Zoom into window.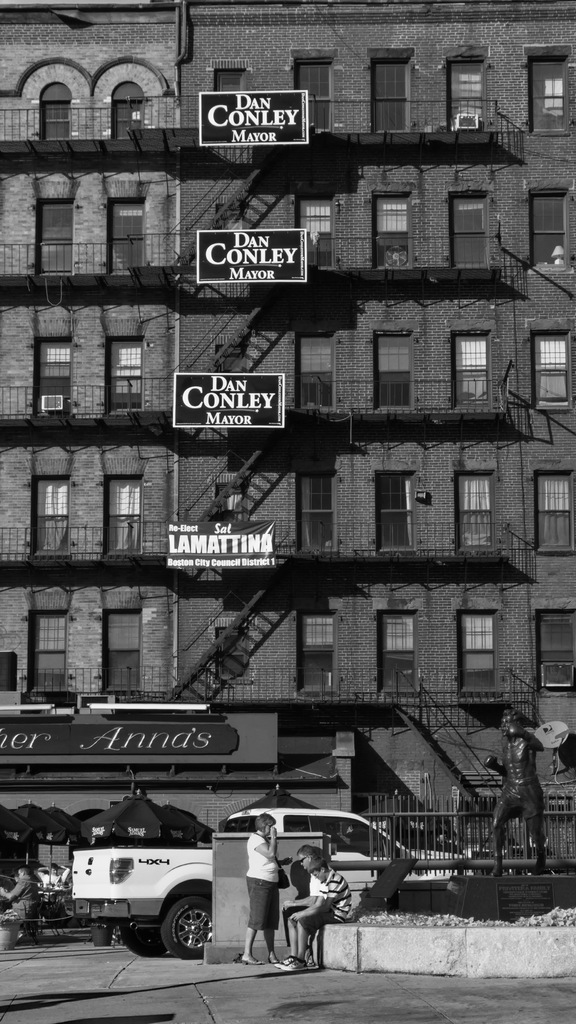
Zoom target: (left=457, top=614, right=494, bottom=685).
